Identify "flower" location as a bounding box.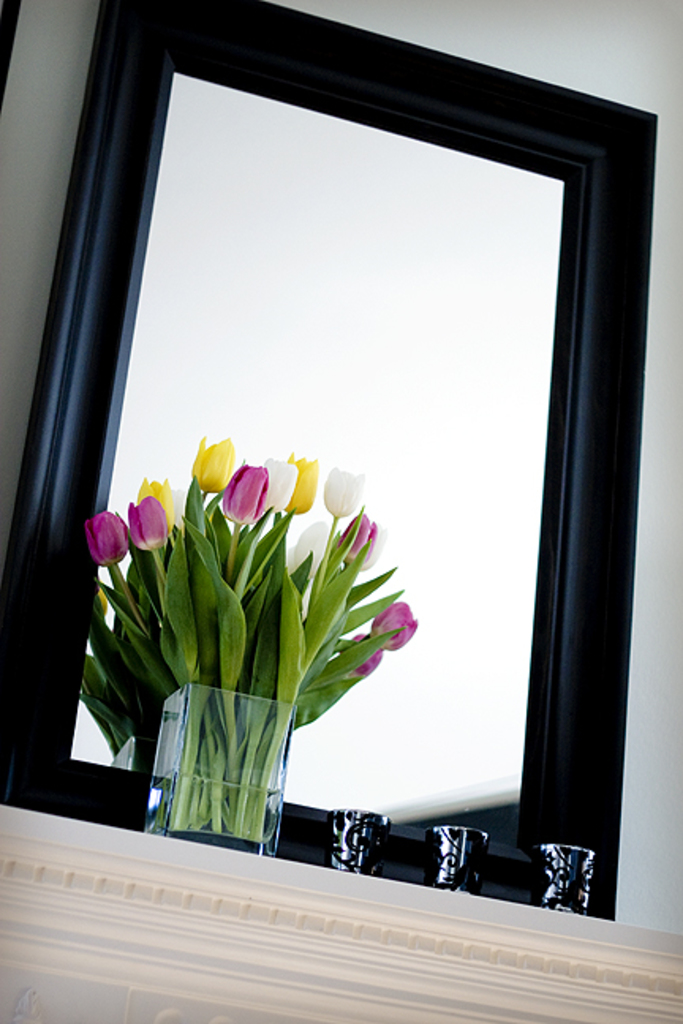
{"x1": 171, "y1": 424, "x2": 240, "y2": 499}.
